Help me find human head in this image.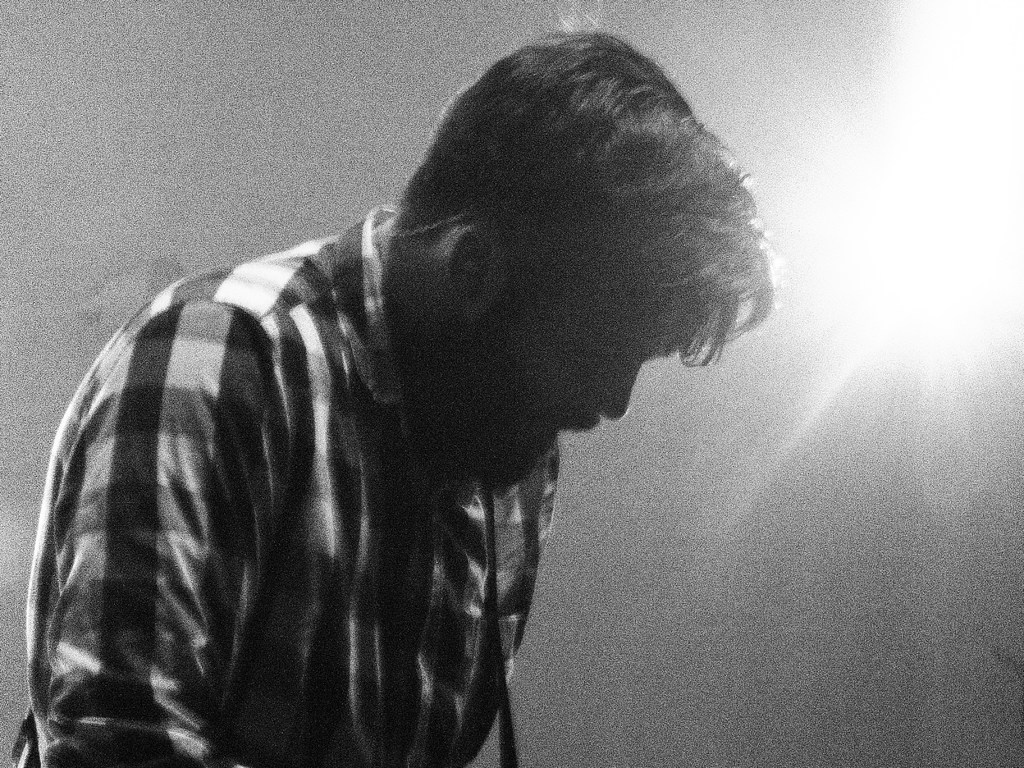
Found it: [308,51,757,462].
